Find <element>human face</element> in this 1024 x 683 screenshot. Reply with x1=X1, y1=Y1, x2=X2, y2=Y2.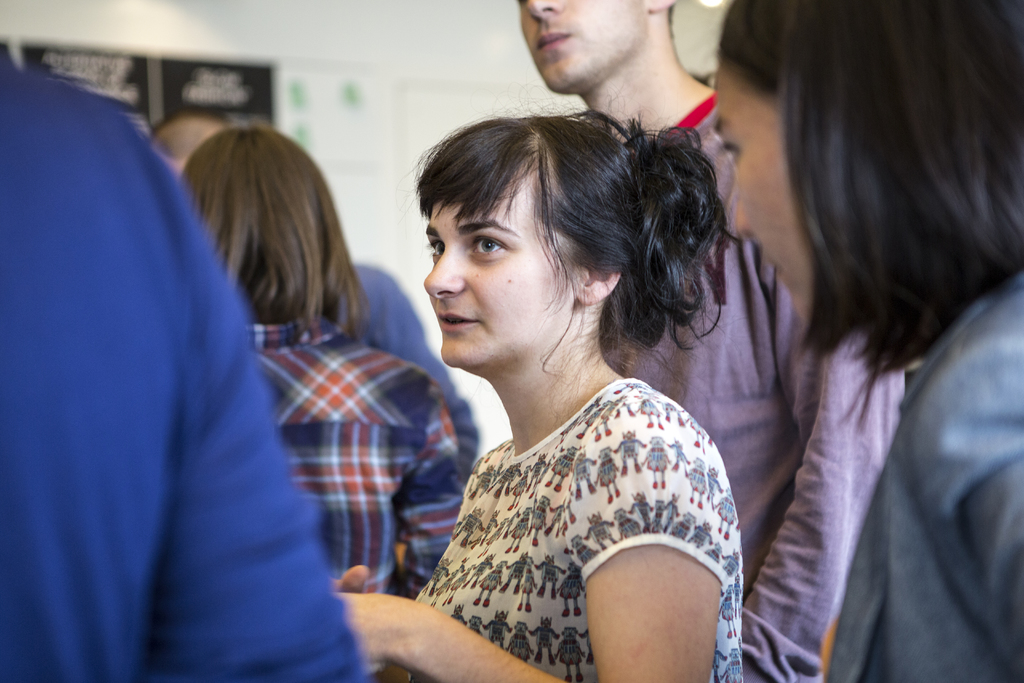
x1=512, y1=0, x2=650, y2=92.
